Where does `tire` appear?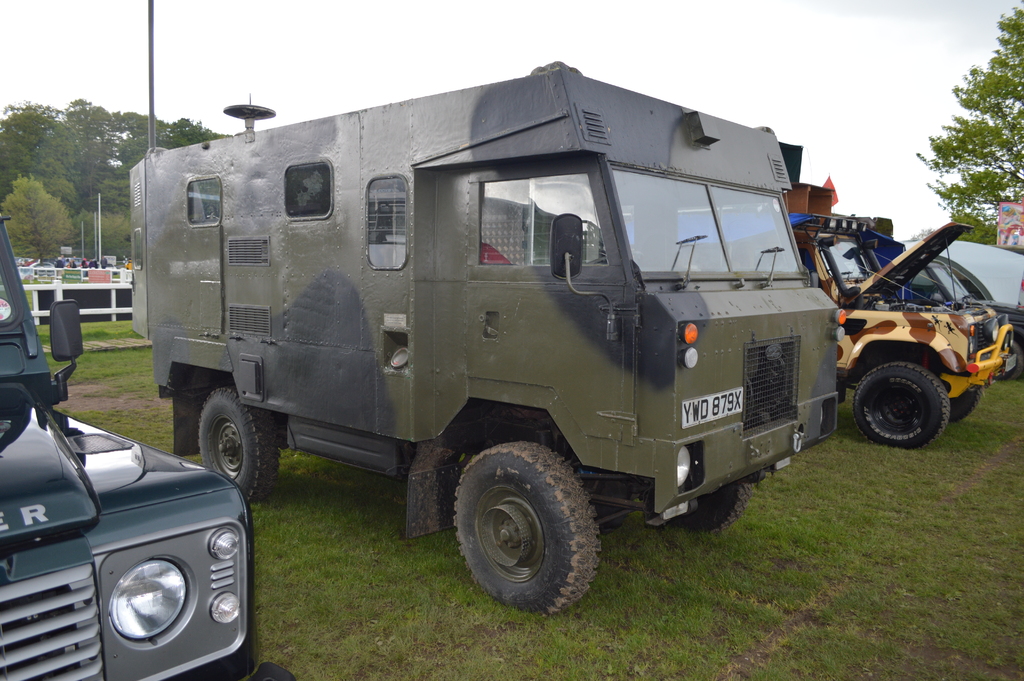
Appears at <region>196, 384, 284, 504</region>.
